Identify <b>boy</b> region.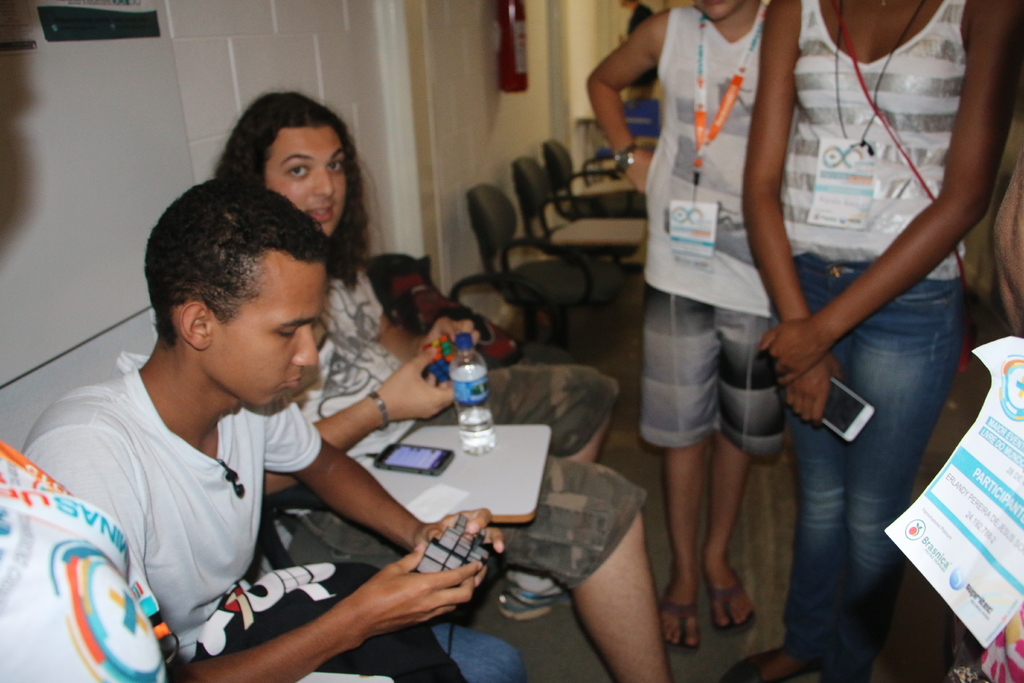
Region: 13 174 524 682.
